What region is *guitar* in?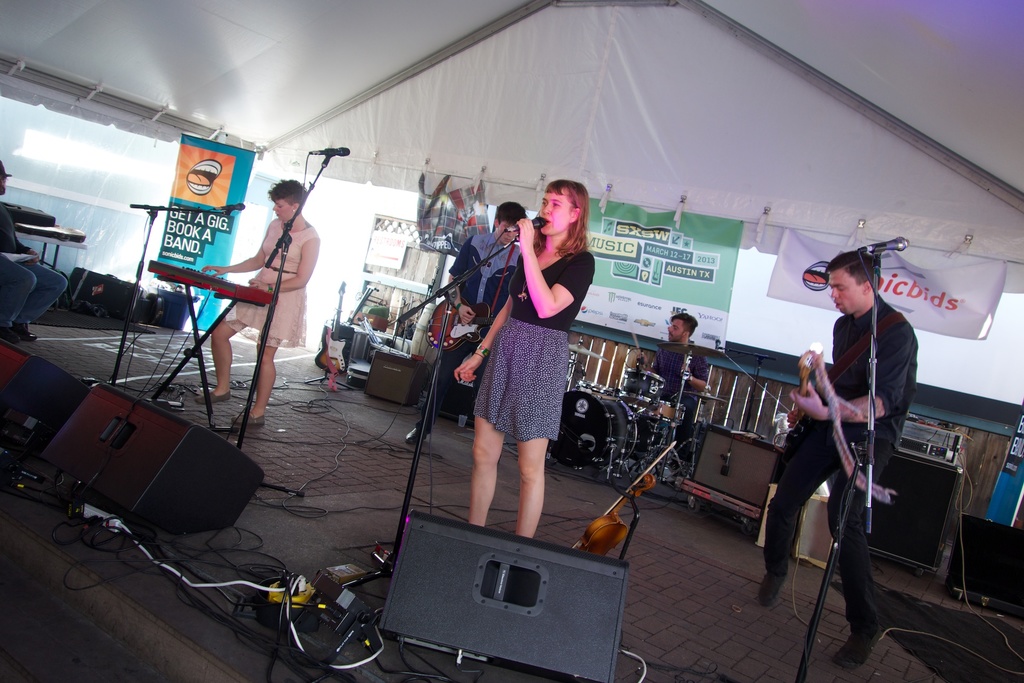
(x1=785, y1=343, x2=820, y2=445).
